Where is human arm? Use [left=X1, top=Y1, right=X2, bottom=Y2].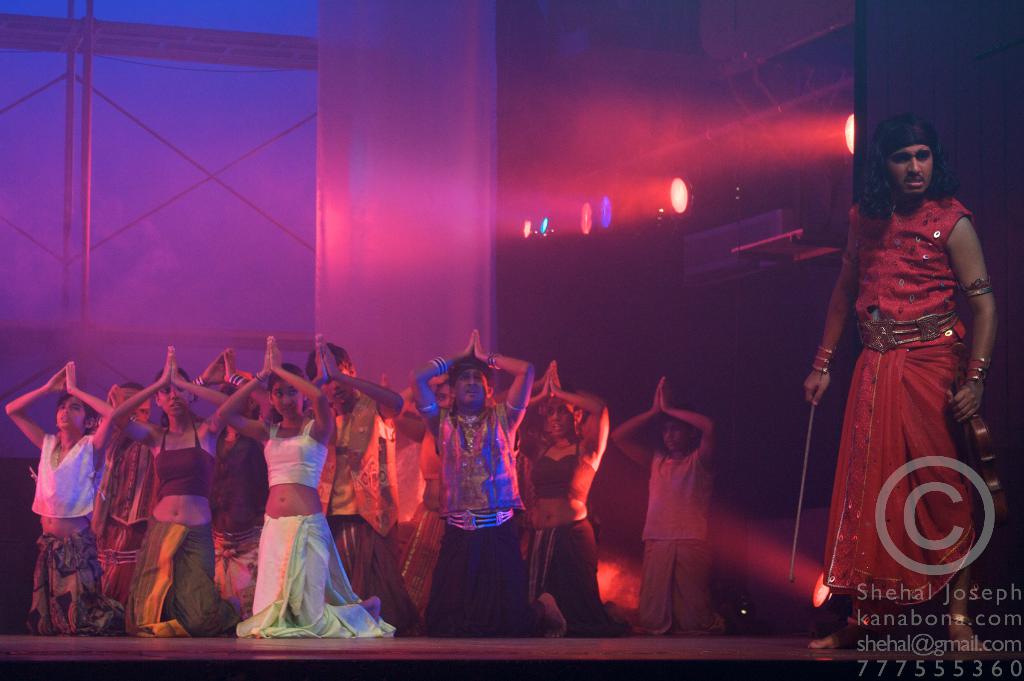
[left=607, top=377, right=661, bottom=470].
